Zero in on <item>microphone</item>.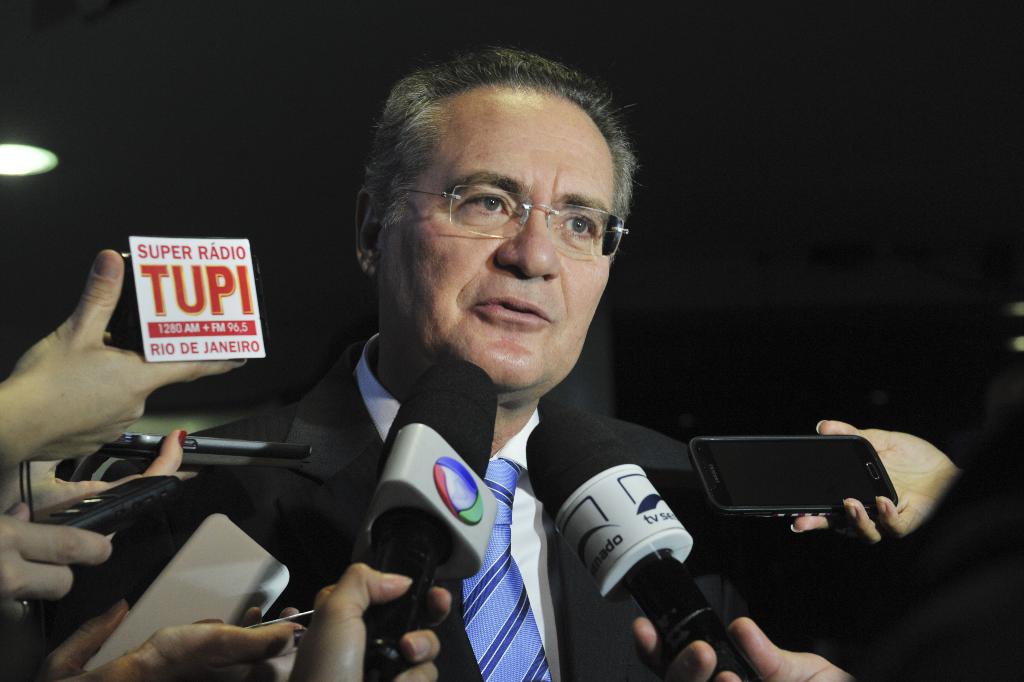
Zeroed in: select_region(530, 400, 763, 681).
